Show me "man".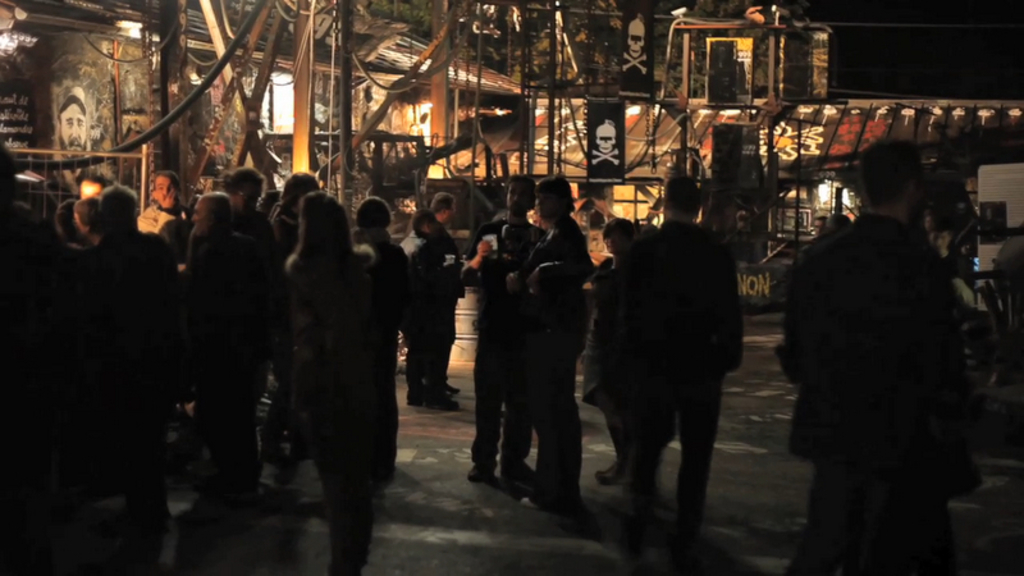
"man" is here: (left=68, top=174, right=170, bottom=566).
